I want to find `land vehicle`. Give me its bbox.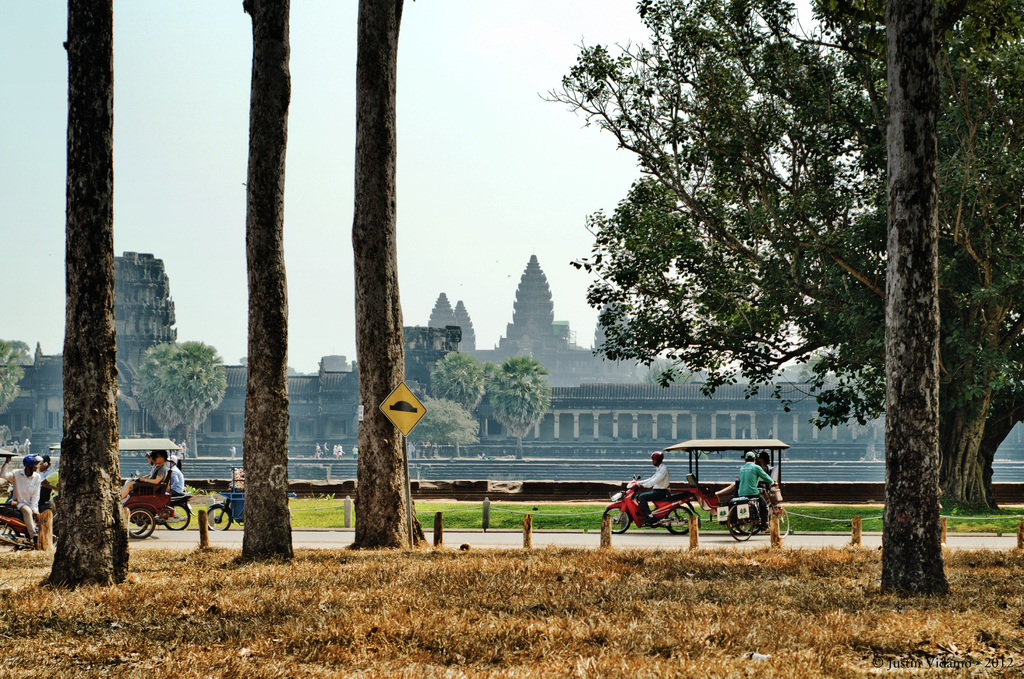
x1=597, y1=429, x2=788, y2=532.
